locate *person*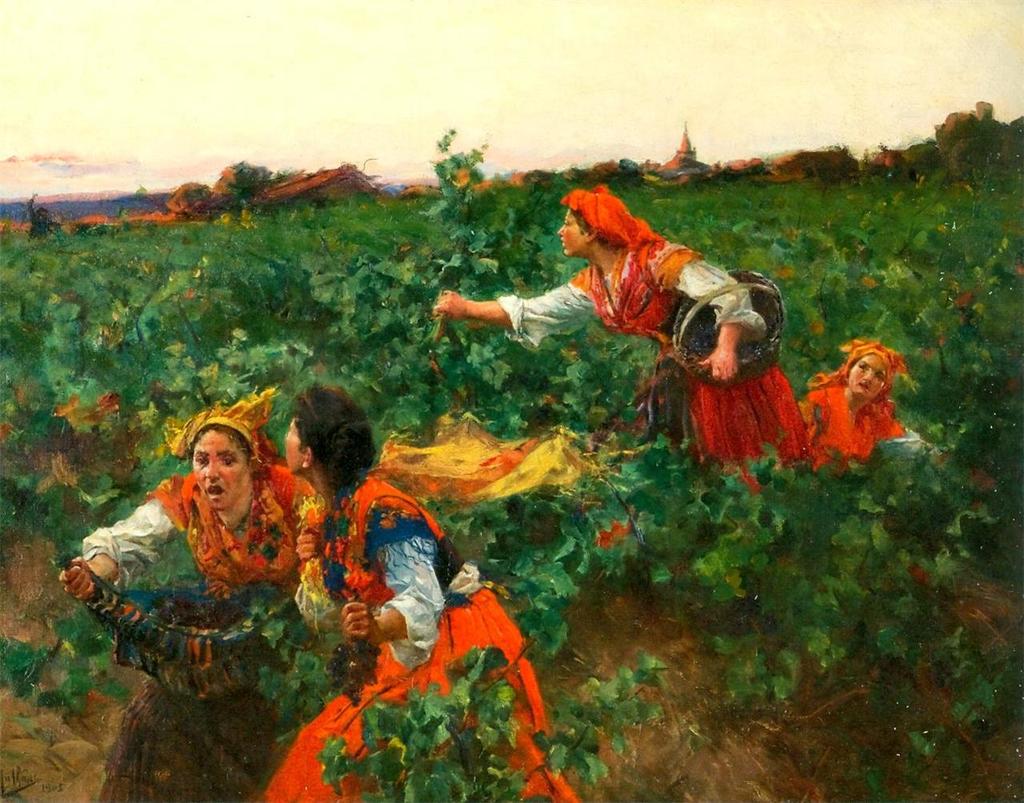
crop(428, 182, 810, 489)
